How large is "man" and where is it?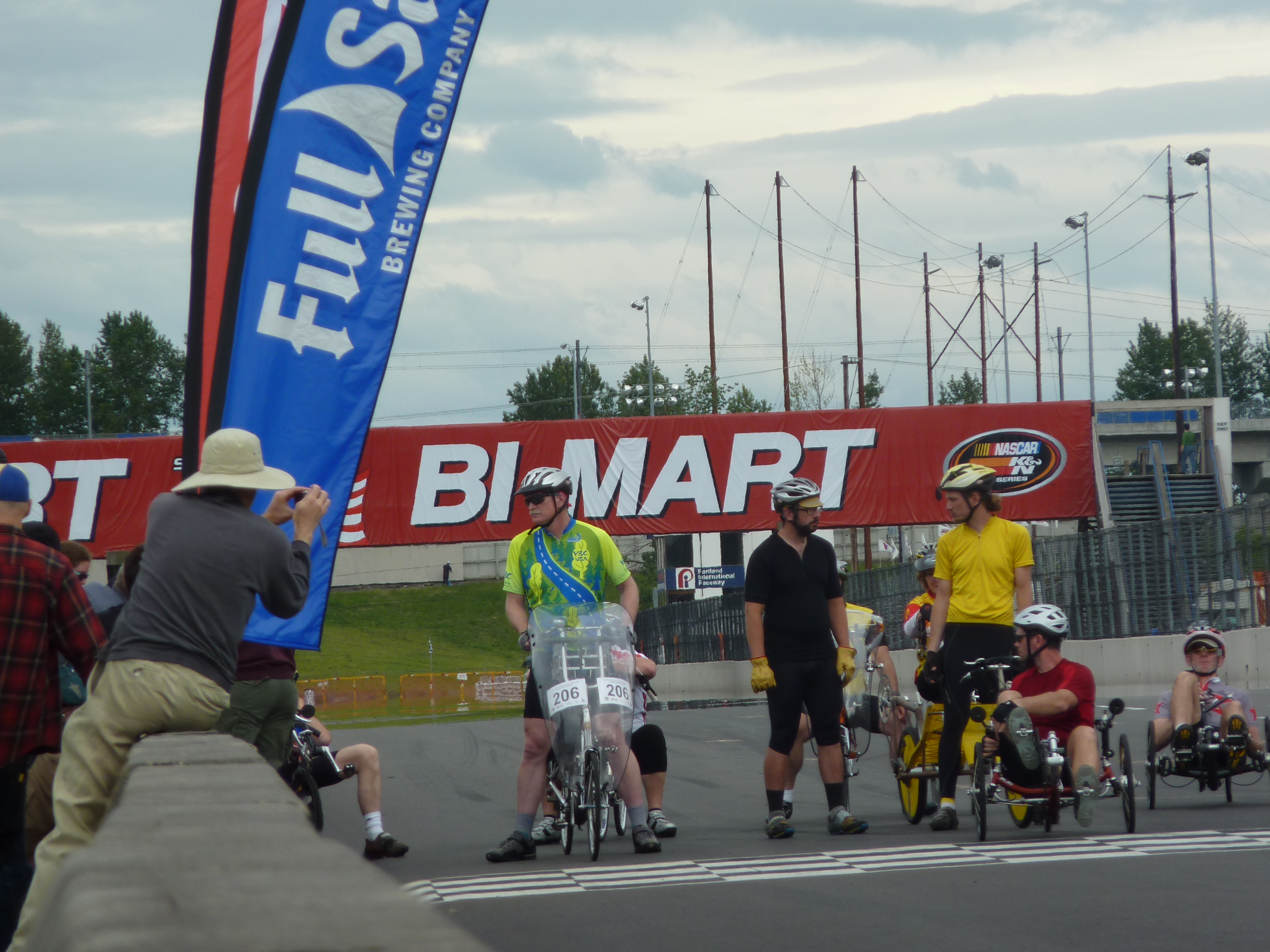
Bounding box: 168,162,229,298.
